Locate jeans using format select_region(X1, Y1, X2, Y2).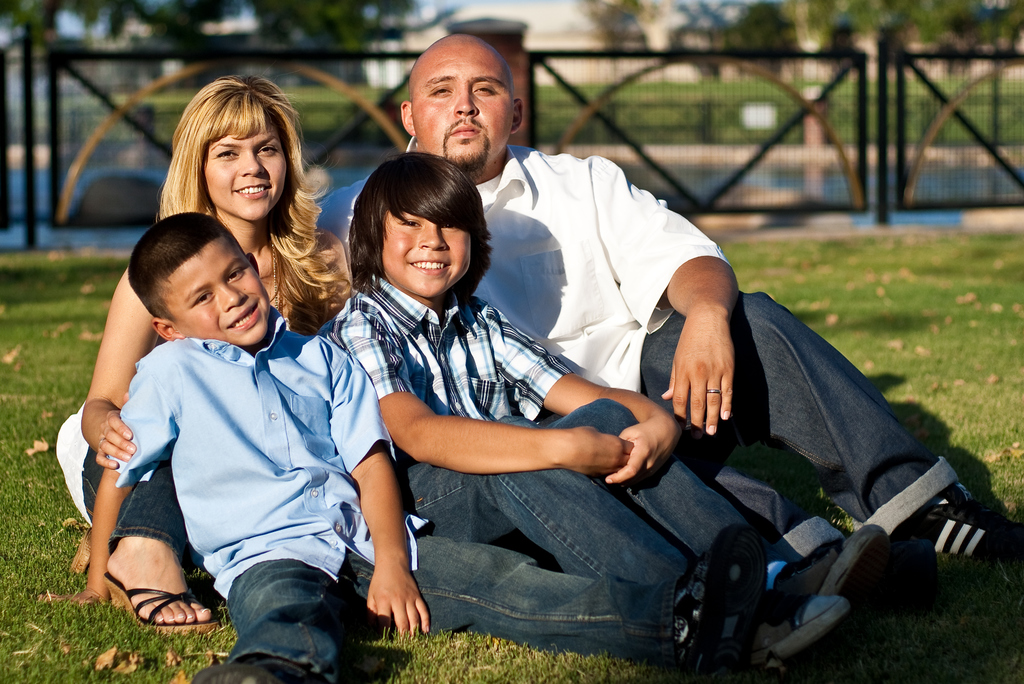
select_region(400, 398, 781, 577).
